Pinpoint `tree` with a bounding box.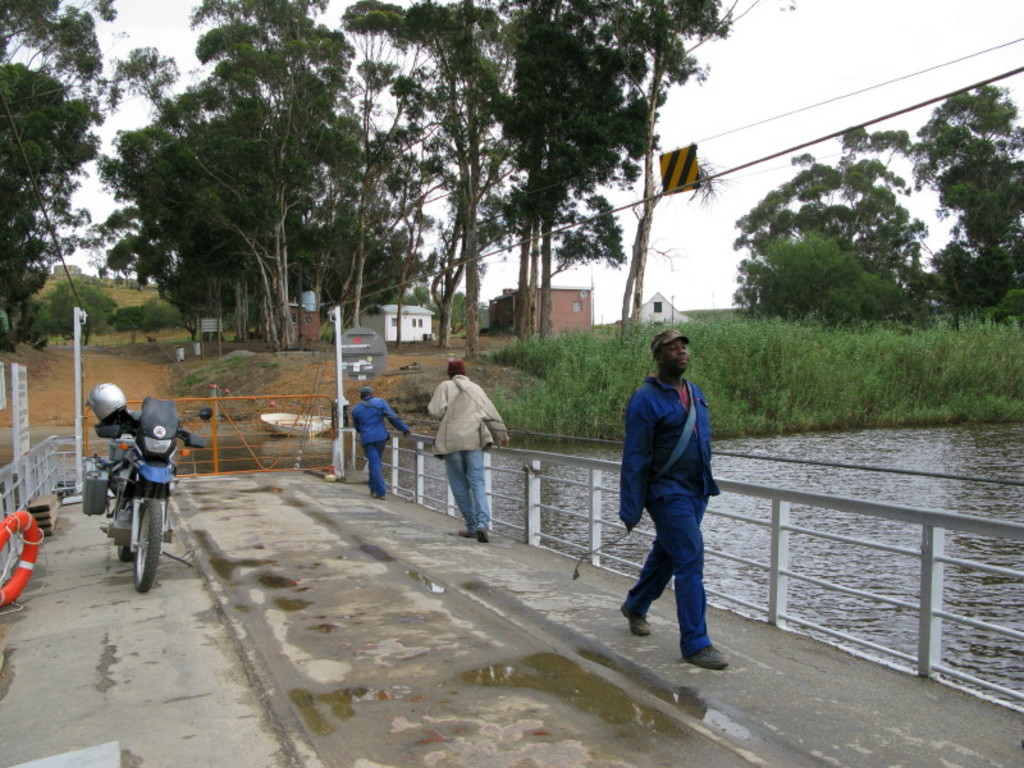
(731,131,922,320).
